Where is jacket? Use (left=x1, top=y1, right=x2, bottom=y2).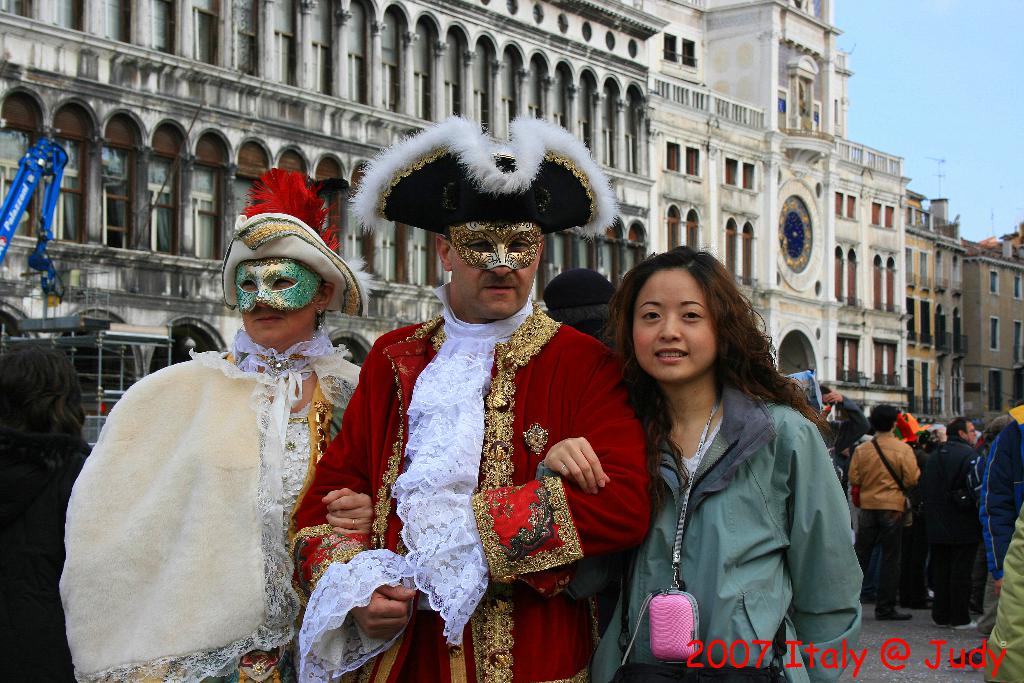
(left=848, top=429, right=923, bottom=512).
